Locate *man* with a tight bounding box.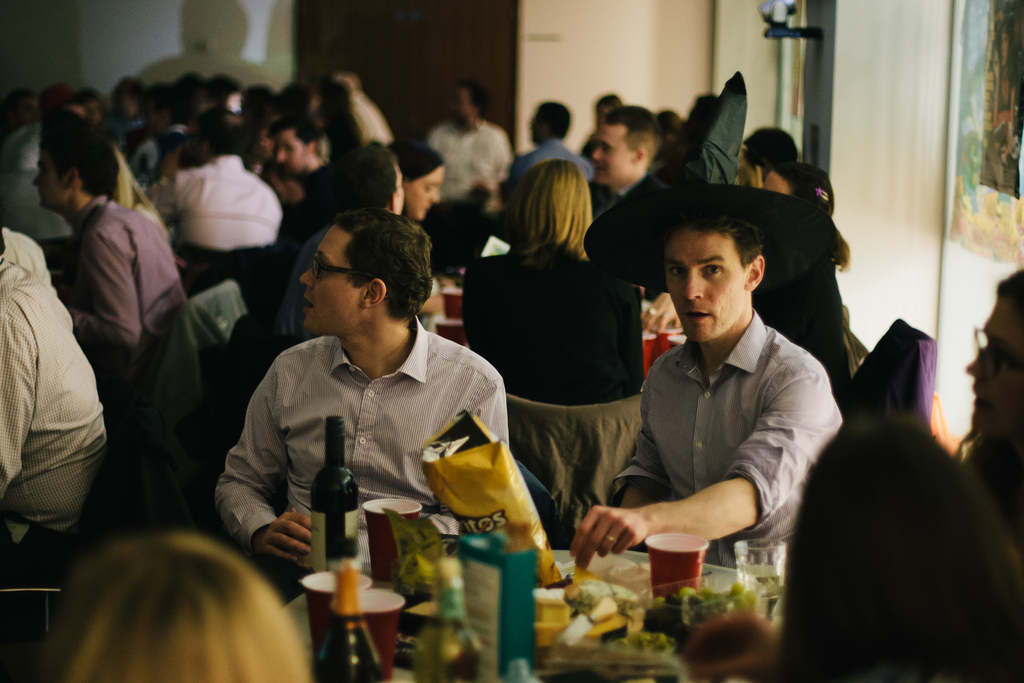
rect(420, 77, 510, 220).
